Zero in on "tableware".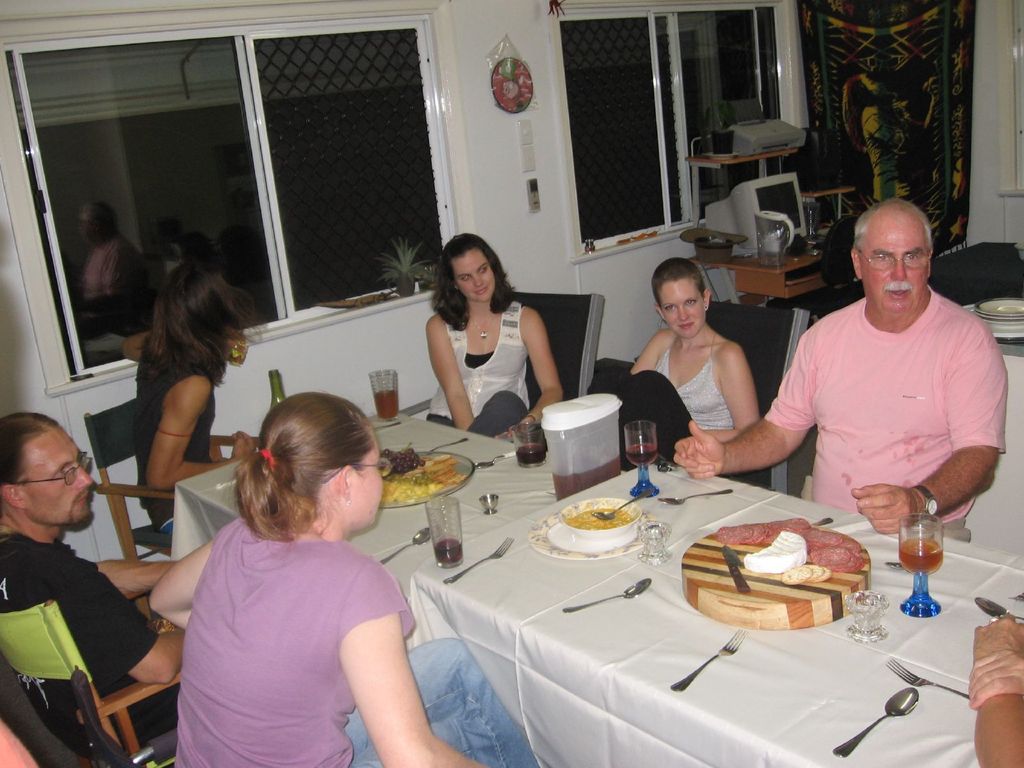
Zeroed in: BBox(655, 486, 733, 506).
